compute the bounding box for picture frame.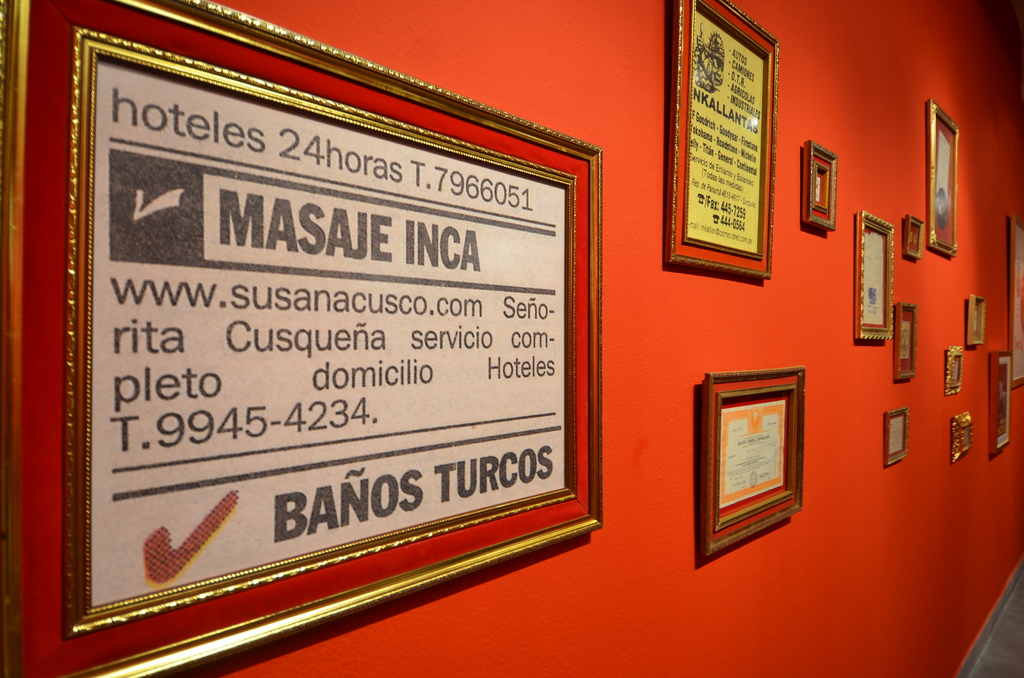
bbox(1007, 215, 1023, 385).
